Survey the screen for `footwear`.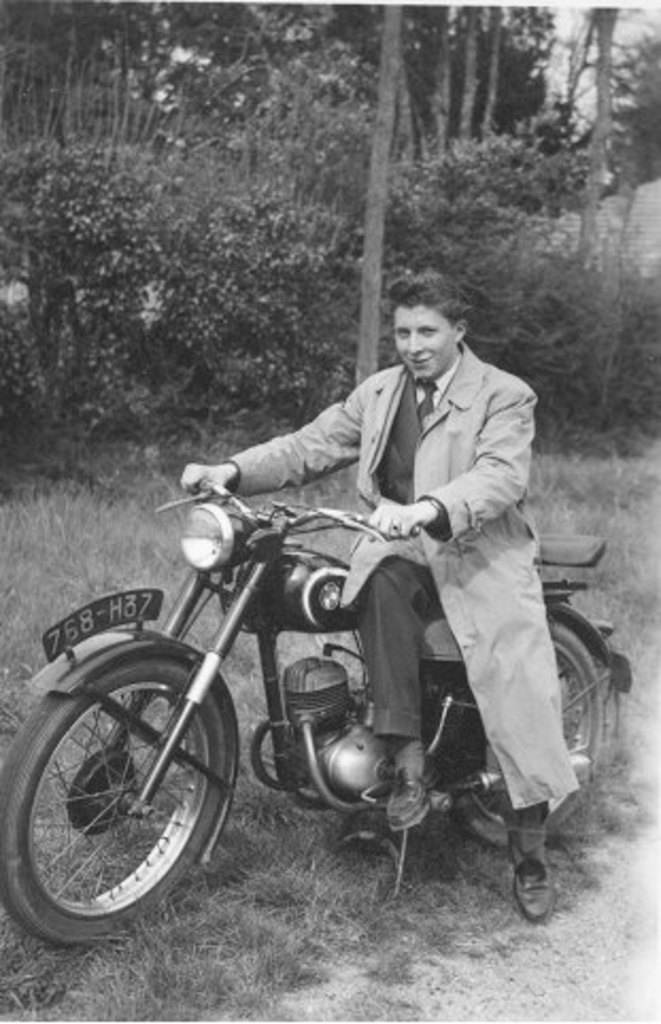
Survey found: locate(506, 852, 555, 928).
